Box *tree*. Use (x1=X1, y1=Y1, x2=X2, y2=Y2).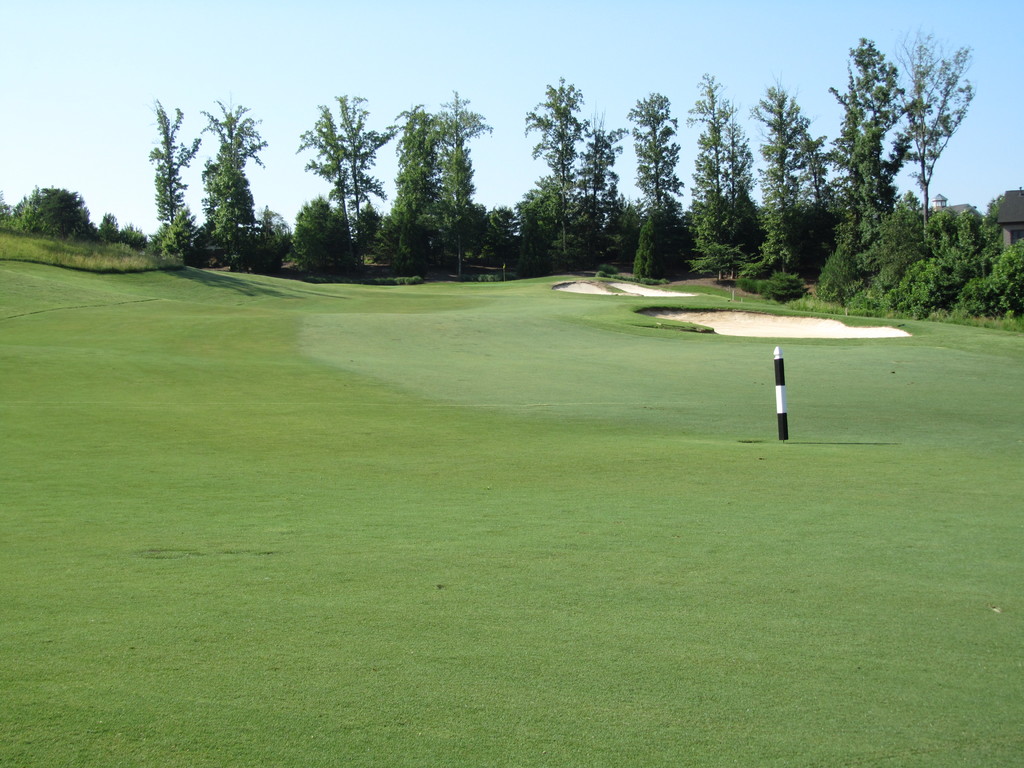
(x1=694, y1=71, x2=763, y2=283).
